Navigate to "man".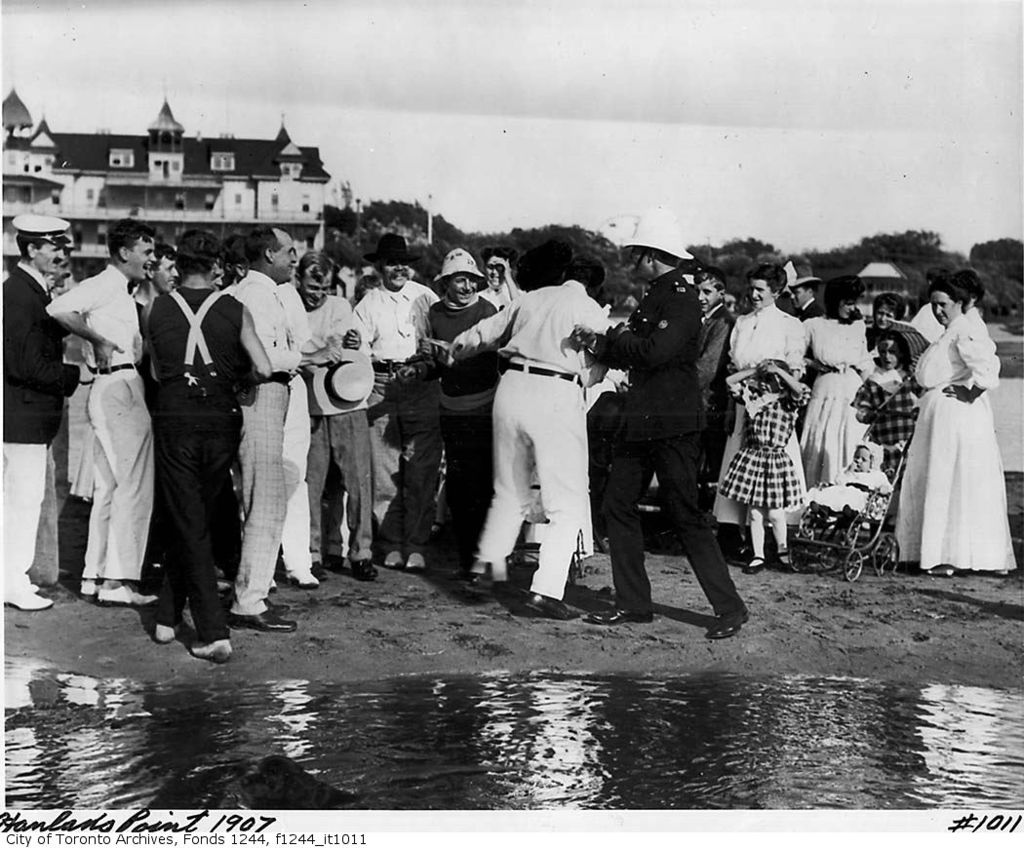
Navigation target: (left=291, top=251, right=382, bottom=581).
